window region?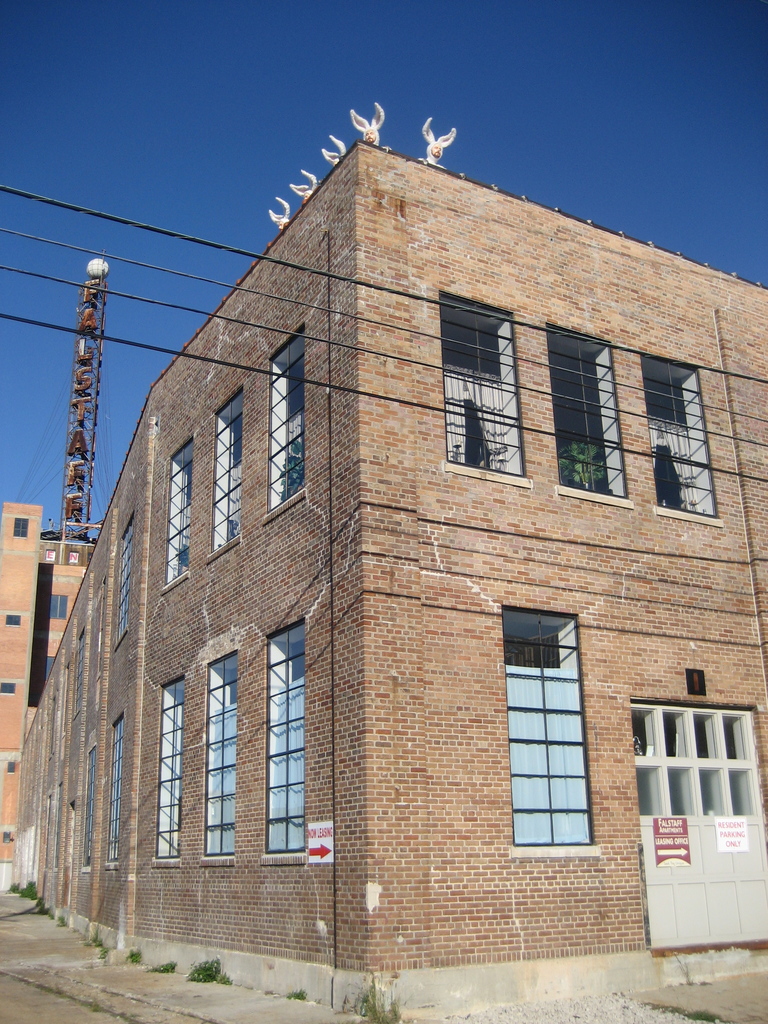
pyautogui.locateOnScreen(641, 349, 723, 527)
